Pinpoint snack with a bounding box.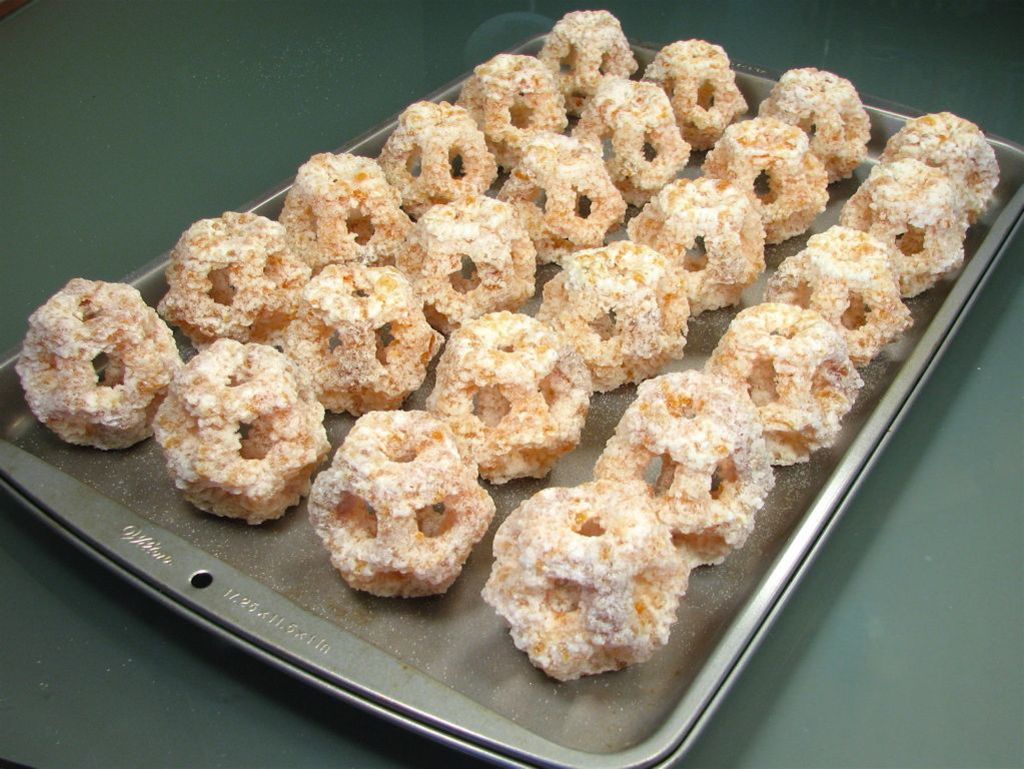
543:247:683:403.
